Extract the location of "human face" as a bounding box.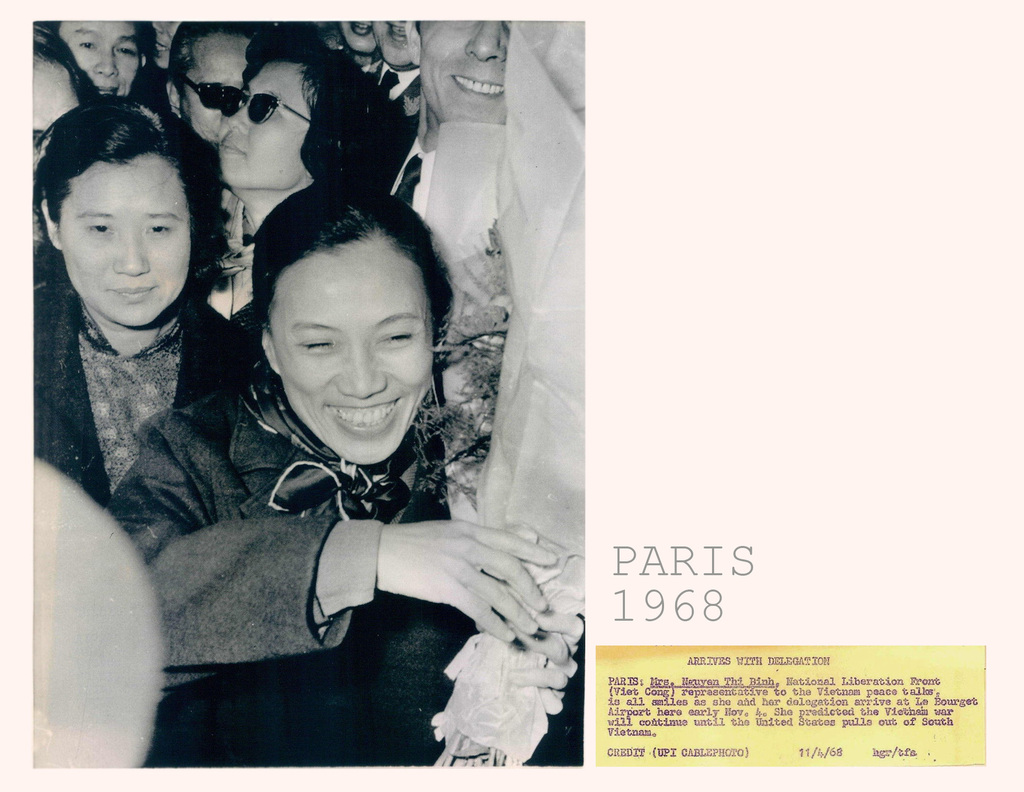
rect(374, 13, 420, 74).
